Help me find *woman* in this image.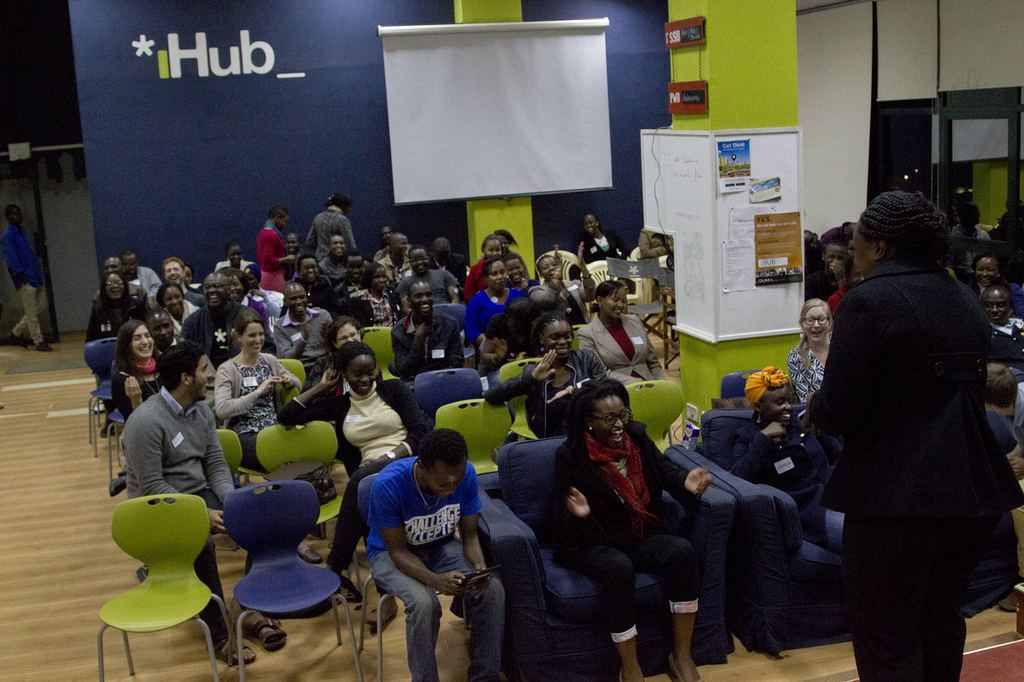
Found it: region(354, 259, 404, 327).
